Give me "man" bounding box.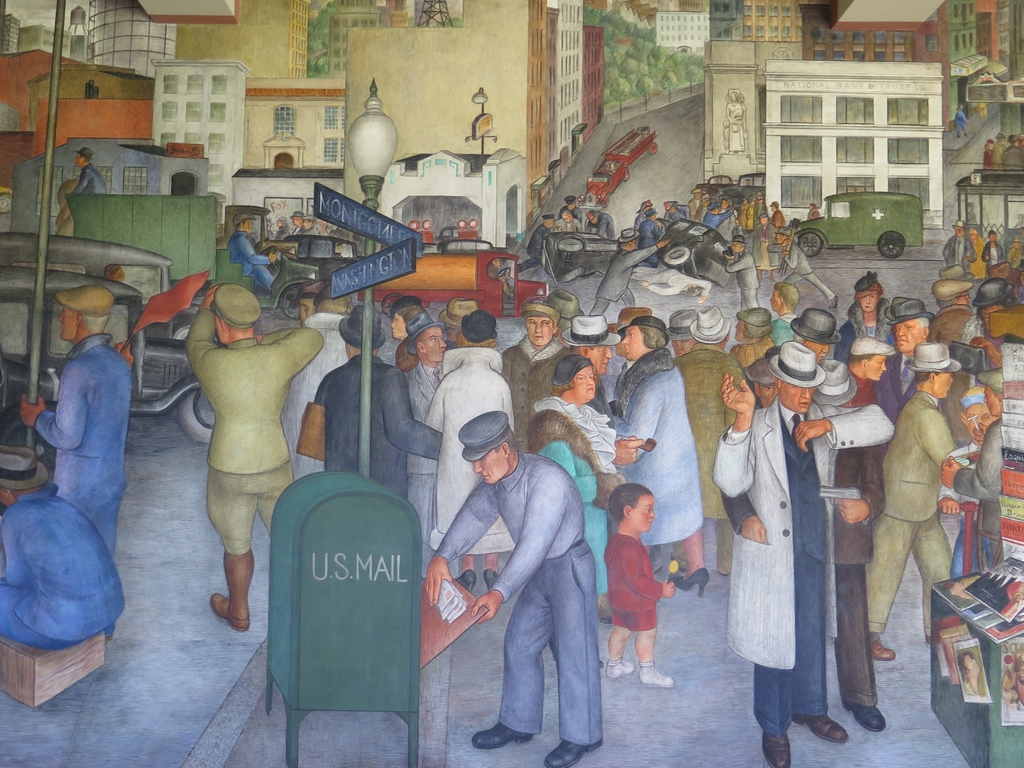
x1=934, y1=278, x2=976, y2=309.
